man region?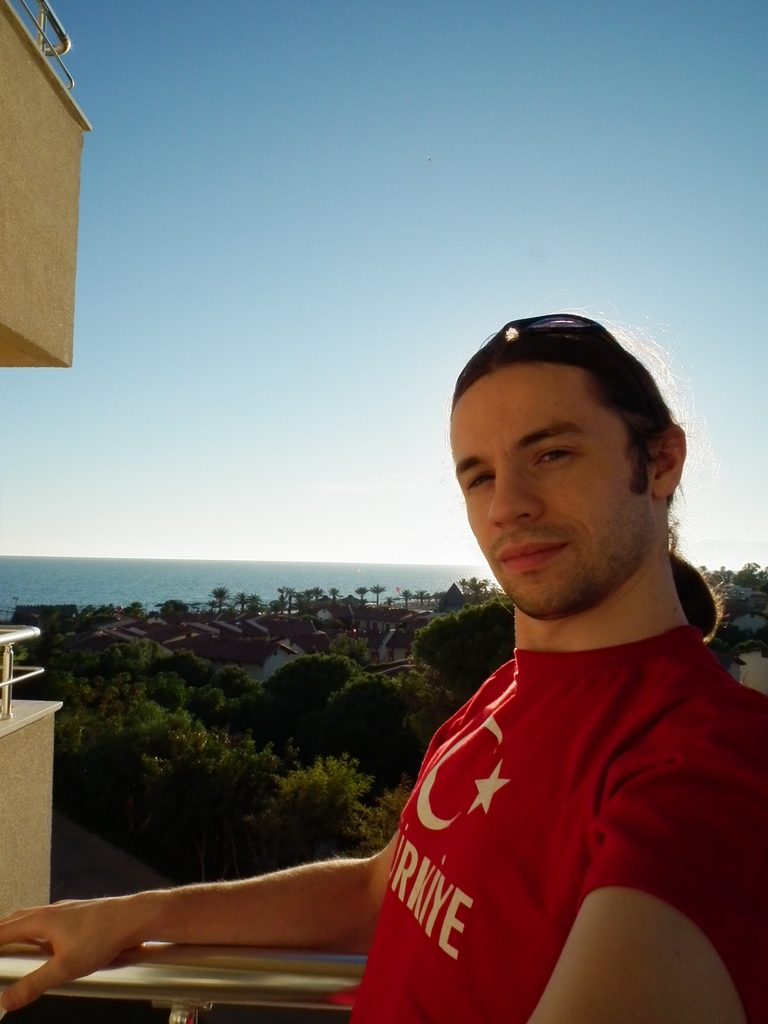
l=0, t=307, r=767, b=1023
